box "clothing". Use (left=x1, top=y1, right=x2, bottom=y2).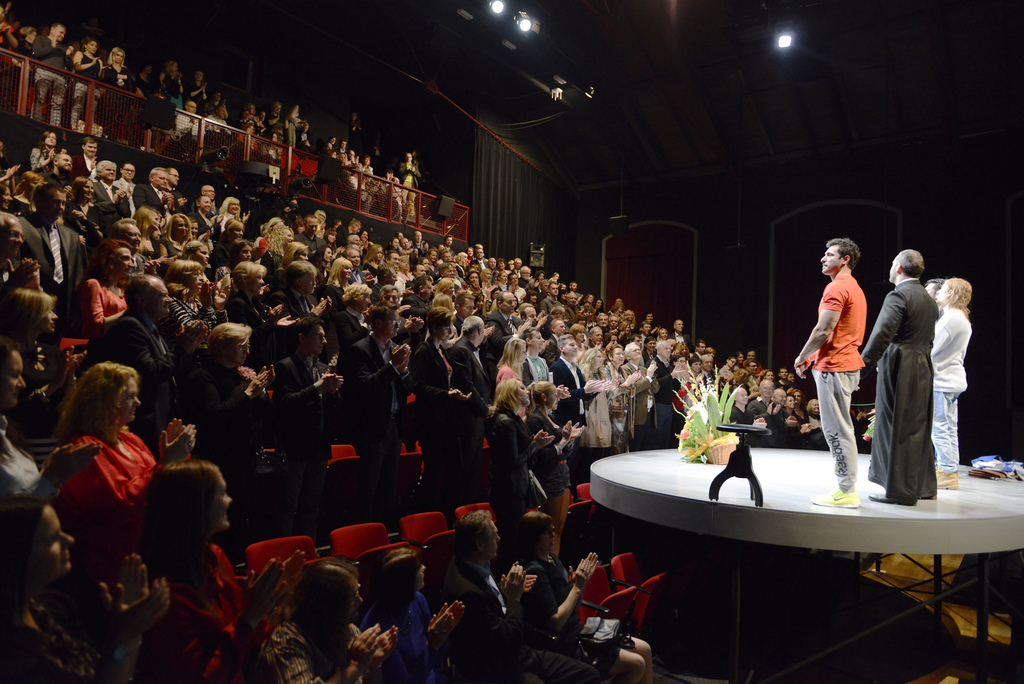
(left=369, top=282, right=381, bottom=302).
